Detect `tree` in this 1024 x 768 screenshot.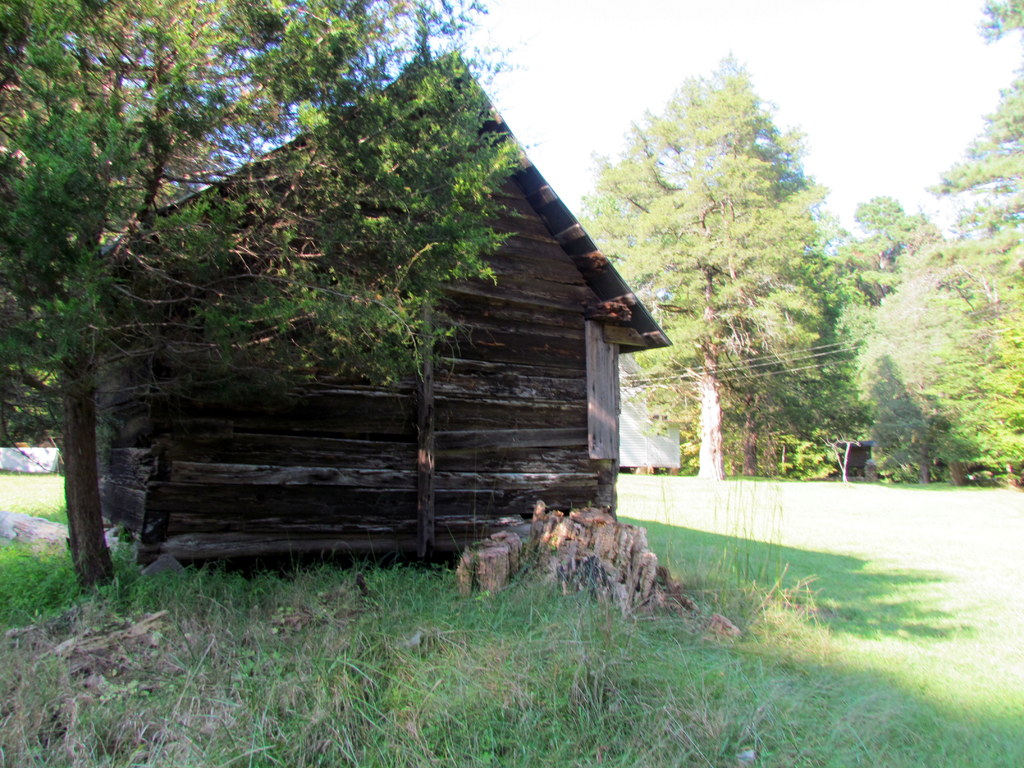
Detection: (872, 2, 1023, 498).
